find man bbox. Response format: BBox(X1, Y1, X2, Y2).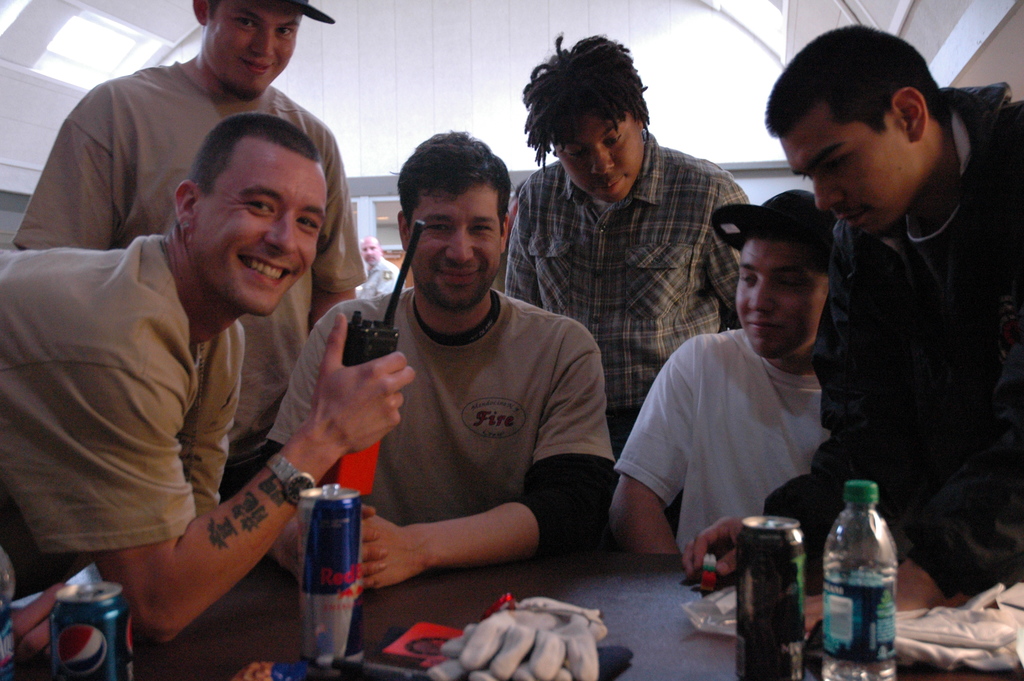
BBox(294, 117, 632, 636).
